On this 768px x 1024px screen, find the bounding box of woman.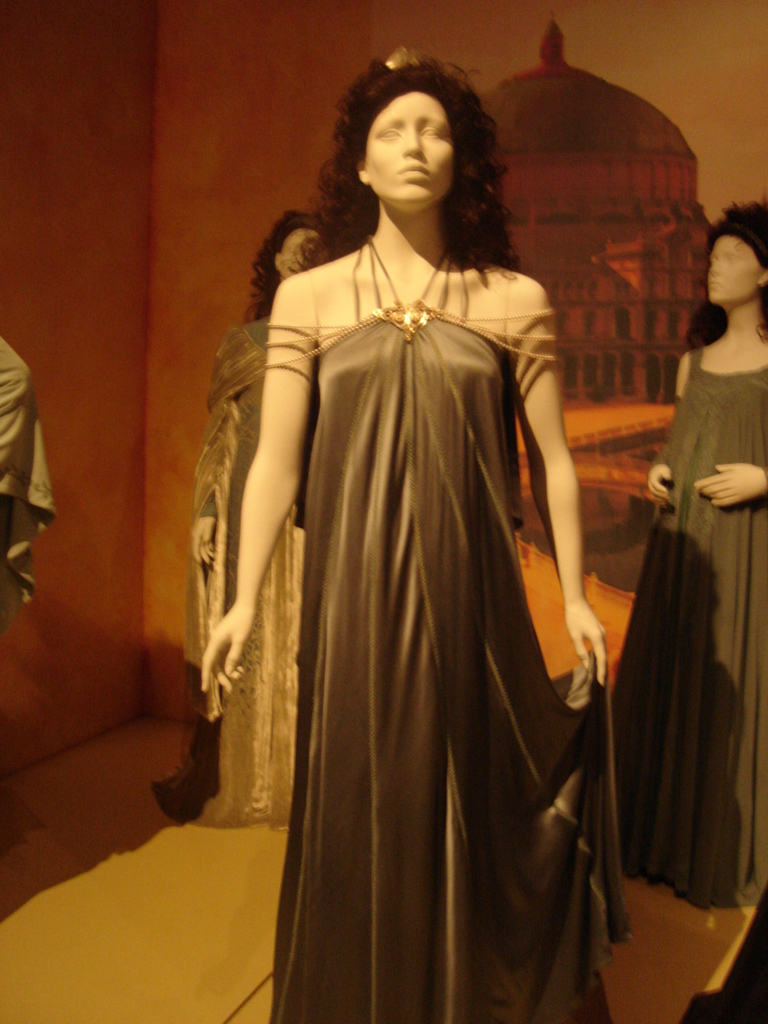
Bounding box: rect(186, 205, 339, 830).
